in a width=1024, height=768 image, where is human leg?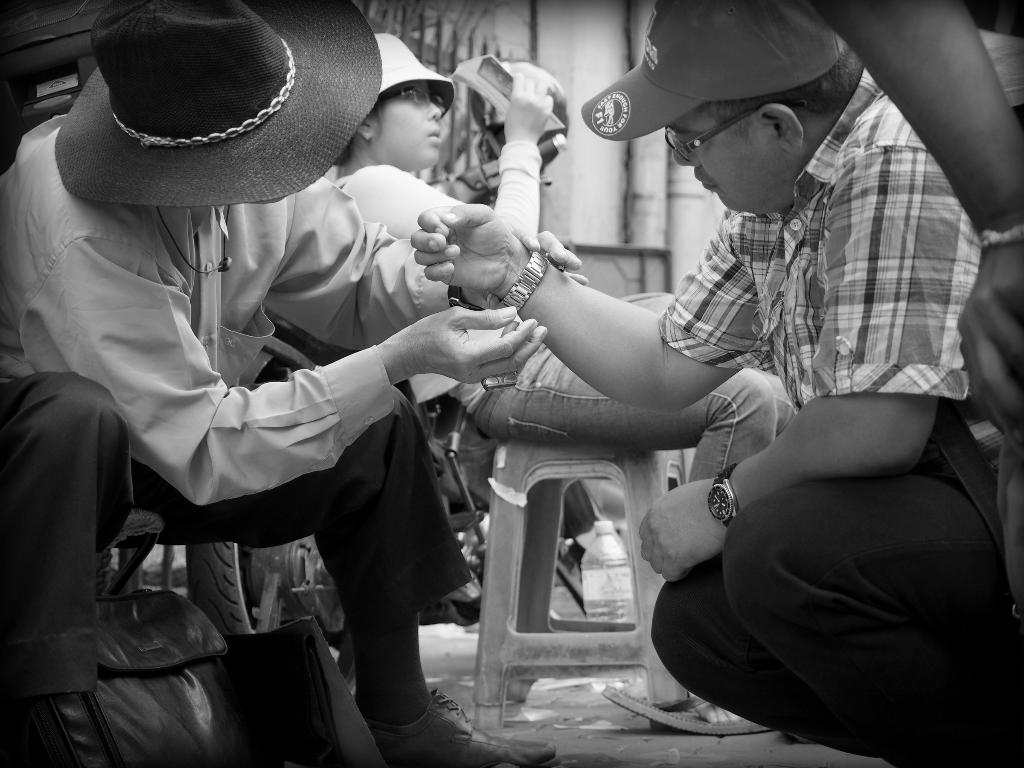
721/464/1023/767.
